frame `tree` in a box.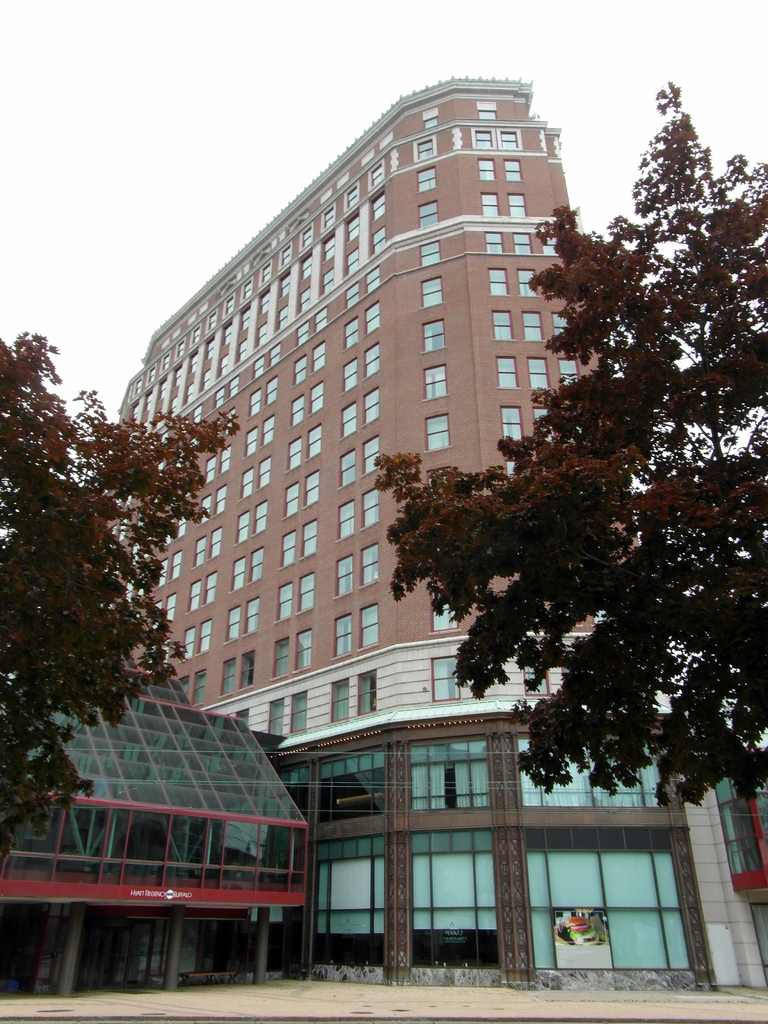
(373, 77, 767, 803).
